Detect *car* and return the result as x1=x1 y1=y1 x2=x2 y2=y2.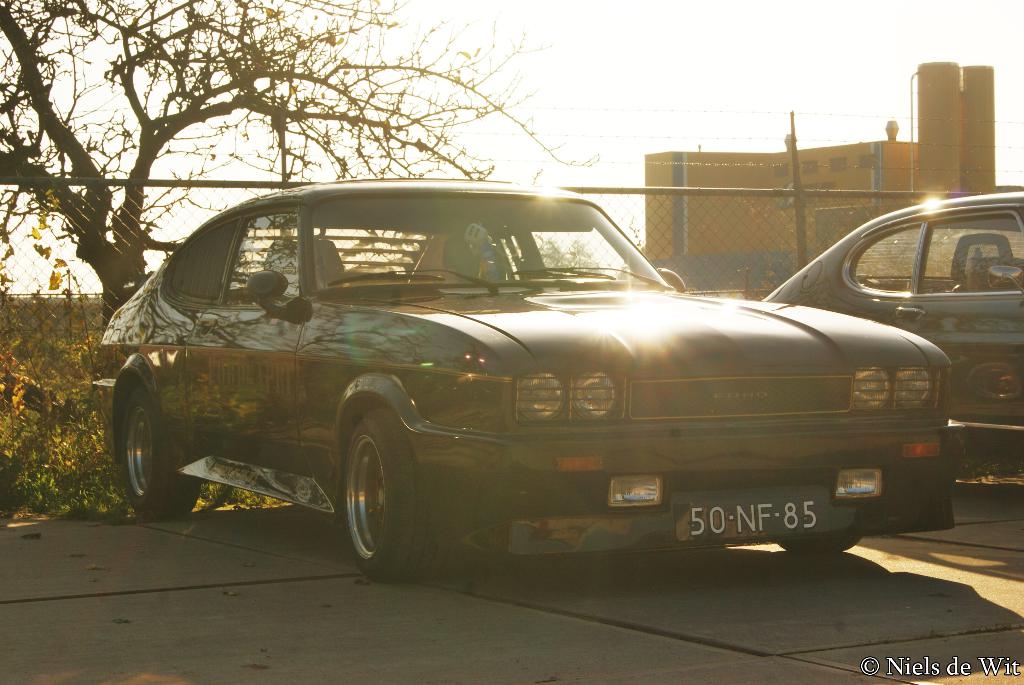
x1=92 y1=182 x2=960 y2=582.
